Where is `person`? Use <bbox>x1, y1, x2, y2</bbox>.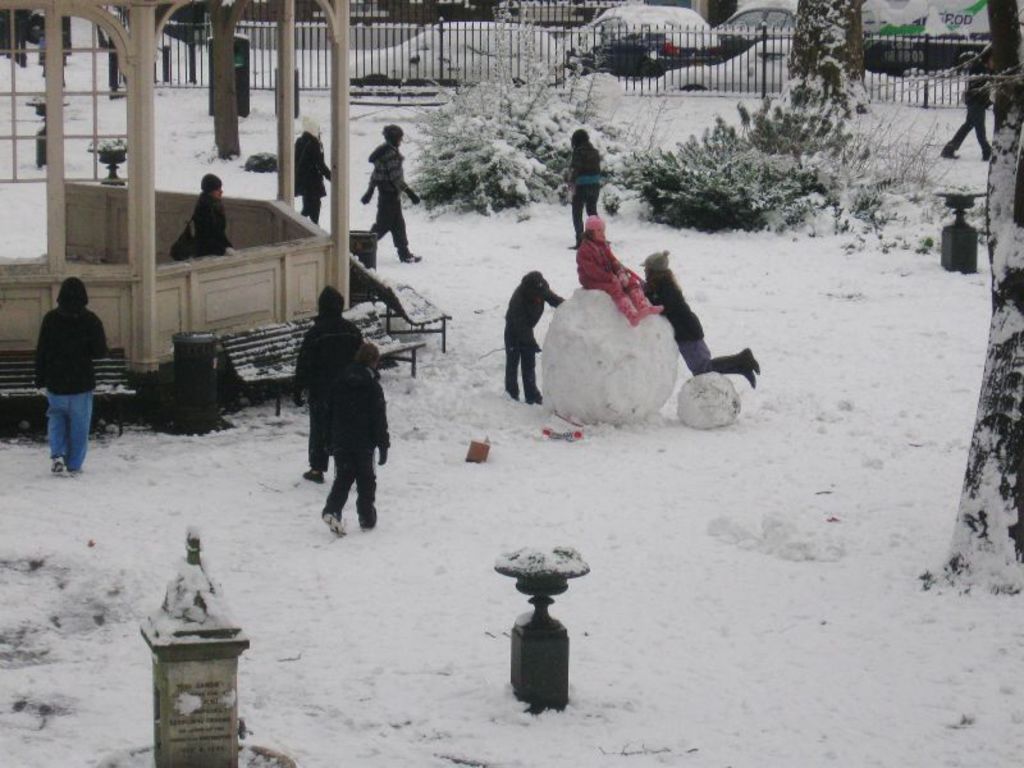
<bbox>361, 122, 424, 259</bbox>.
